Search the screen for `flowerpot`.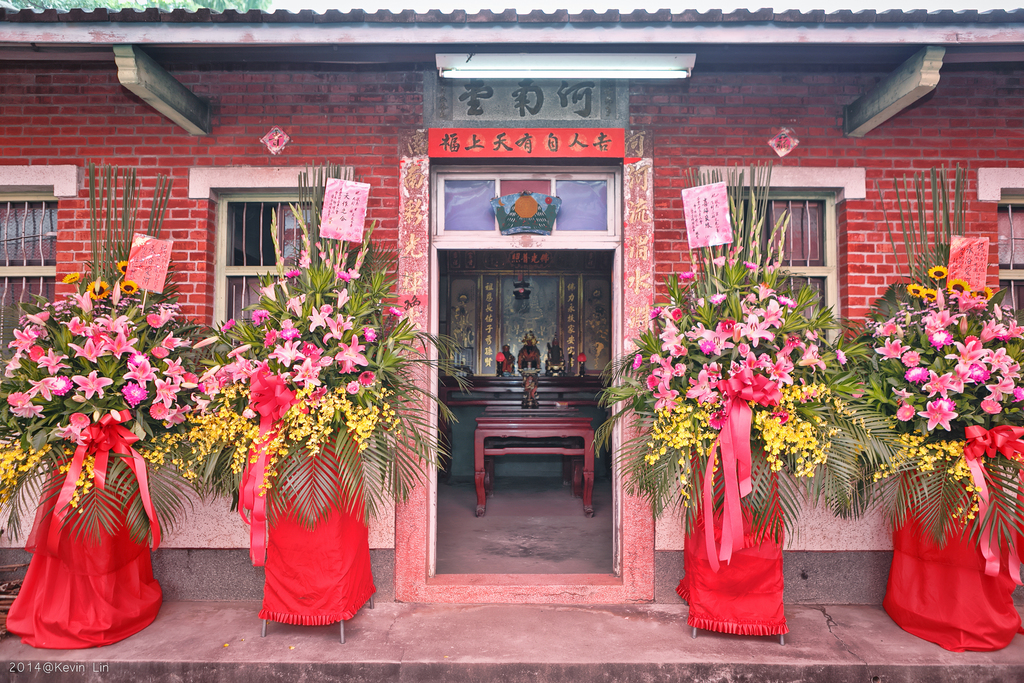
Found at bbox(881, 416, 1008, 644).
